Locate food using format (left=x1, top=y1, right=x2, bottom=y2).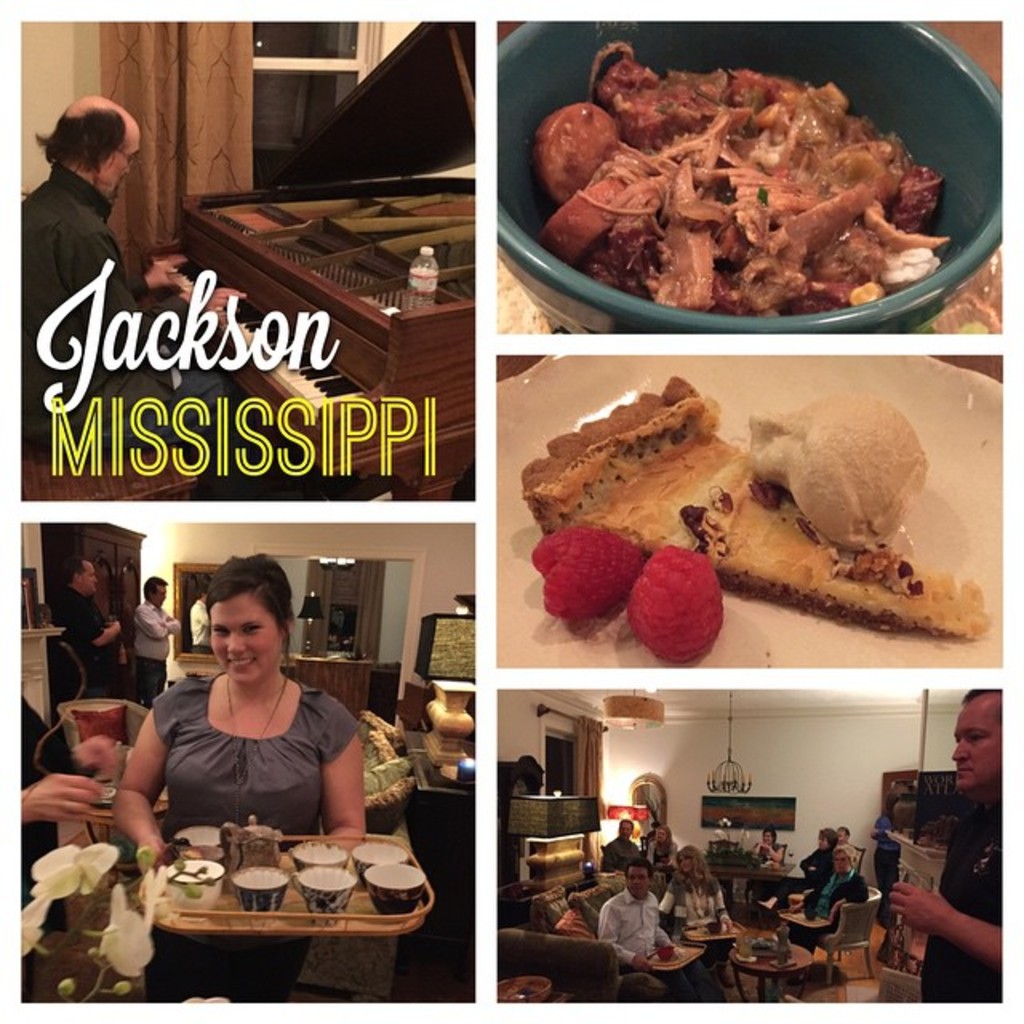
(left=533, top=518, right=646, bottom=627).
